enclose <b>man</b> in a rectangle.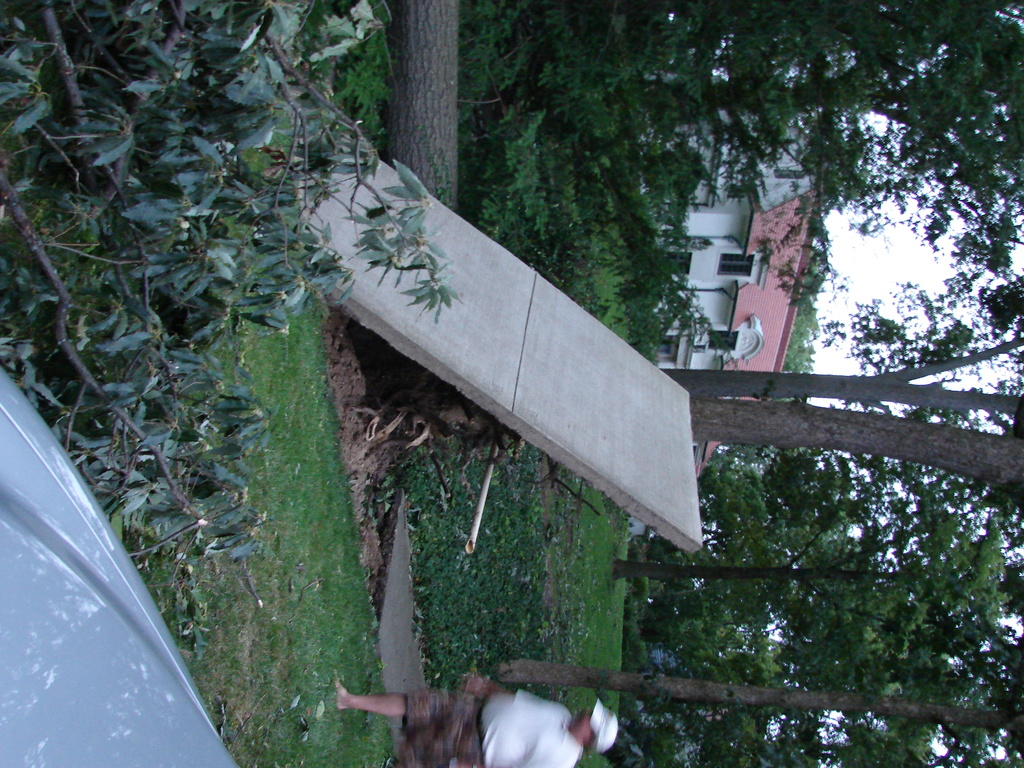
select_region(323, 665, 627, 767).
